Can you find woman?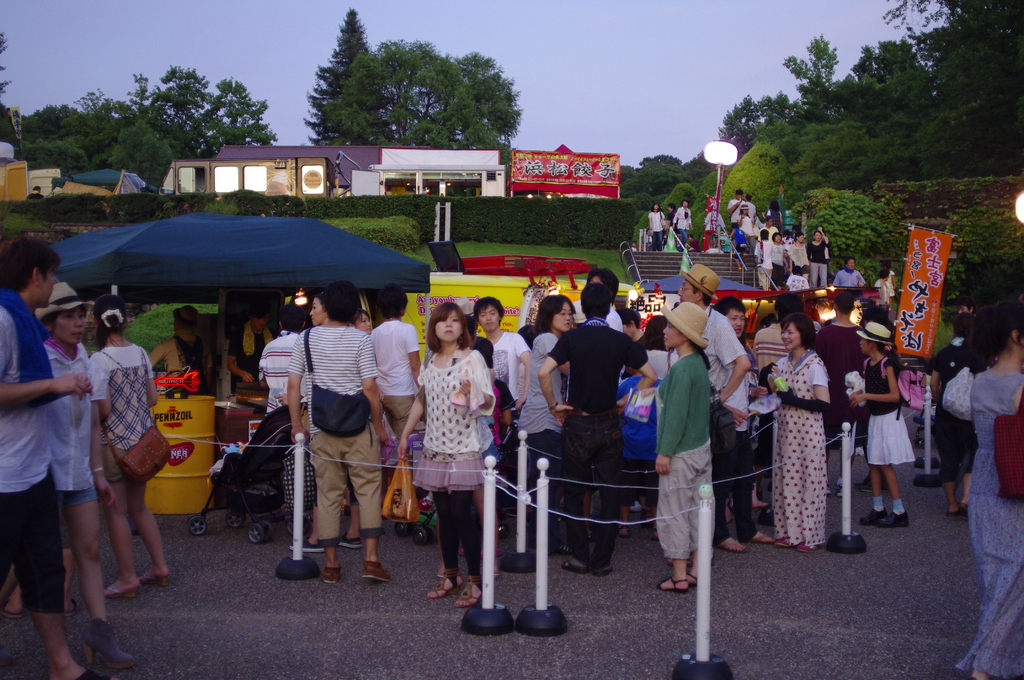
Yes, bounding box: 79, 293, 173, 600.
